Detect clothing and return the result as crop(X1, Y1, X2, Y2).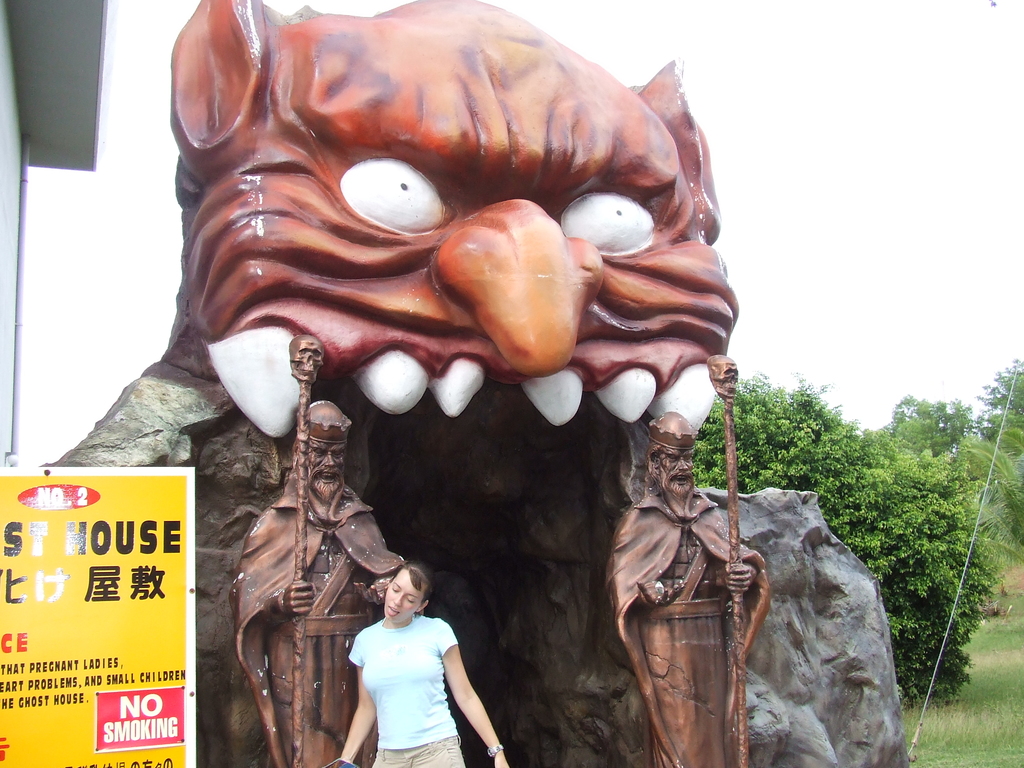
crop(349, 614, 474, 750).
